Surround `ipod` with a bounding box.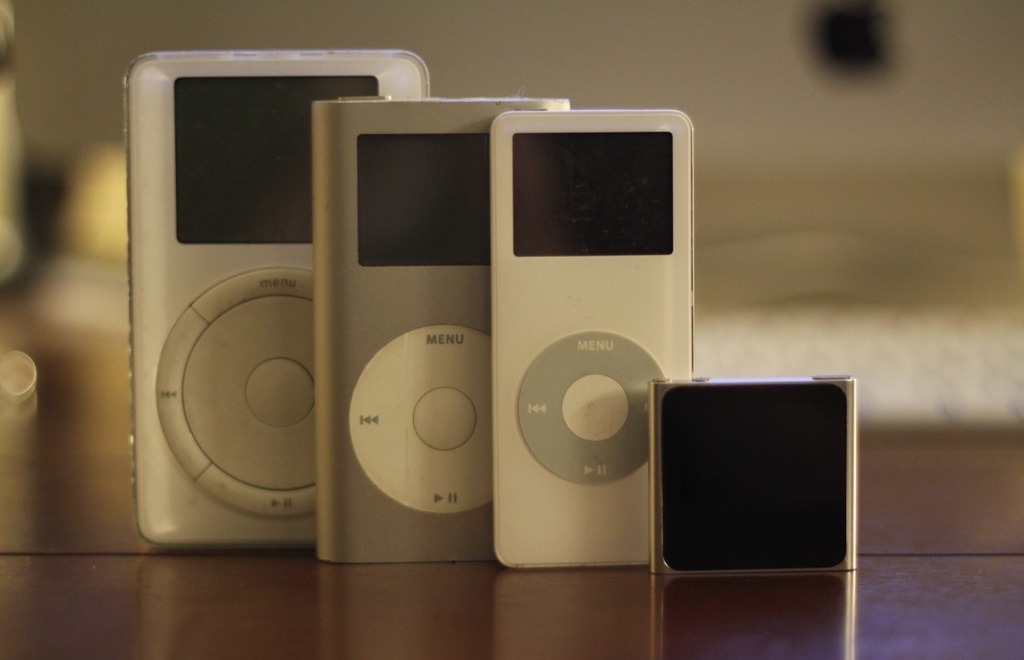
[x1=490, y1=109, x2=699, y2=570].
